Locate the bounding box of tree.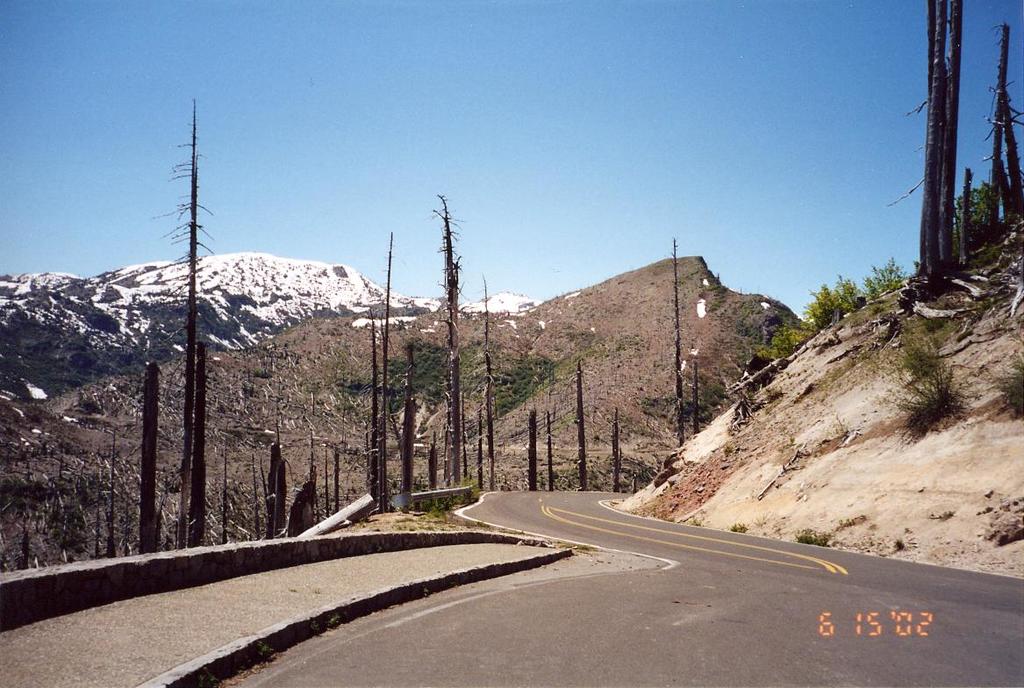
Bounding box: pyautogui.locateOnScreen(692, 362, 700, 432).
